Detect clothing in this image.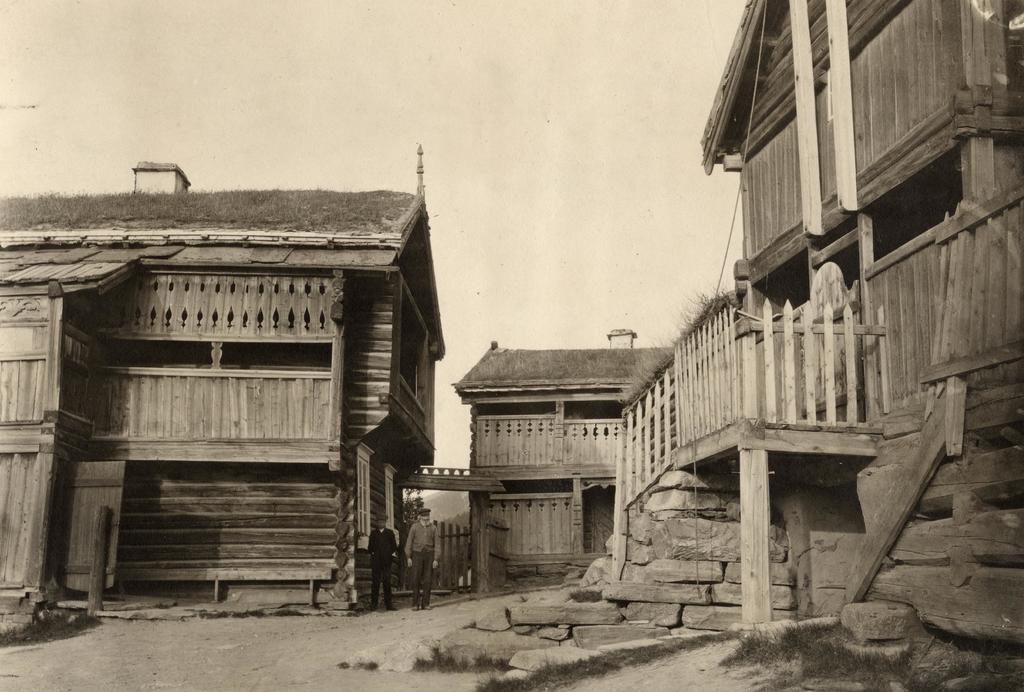
Detection: x1=366, y1=528, x2=399, y2=614.
